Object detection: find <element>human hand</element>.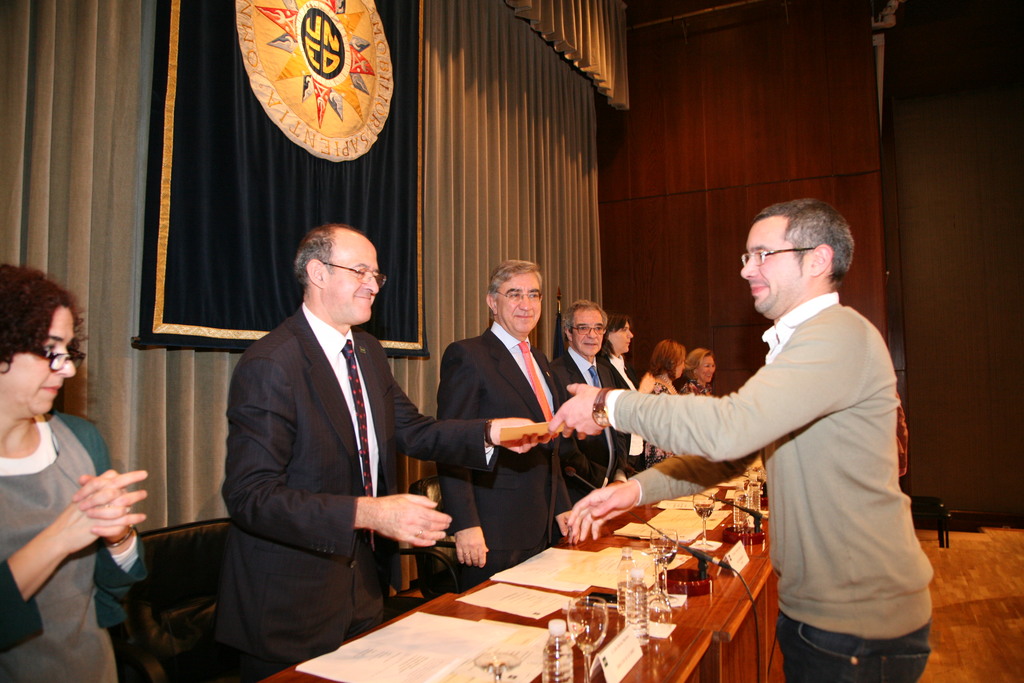
Rect(451, 524, 492, 568).
